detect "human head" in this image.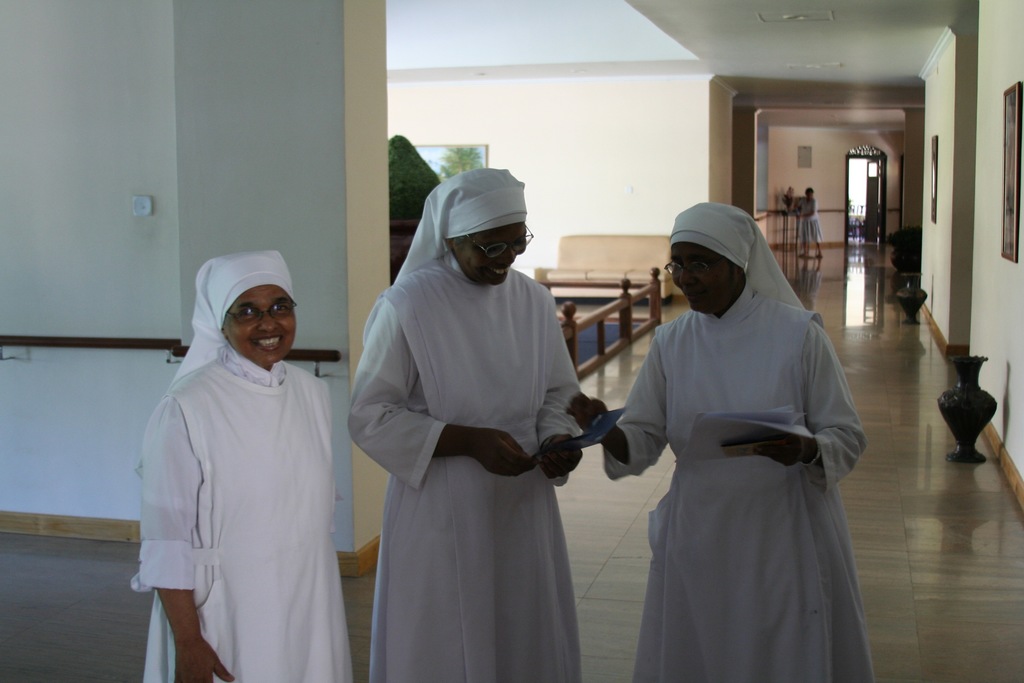
Detection: <box>806,185,813,203</box>.
